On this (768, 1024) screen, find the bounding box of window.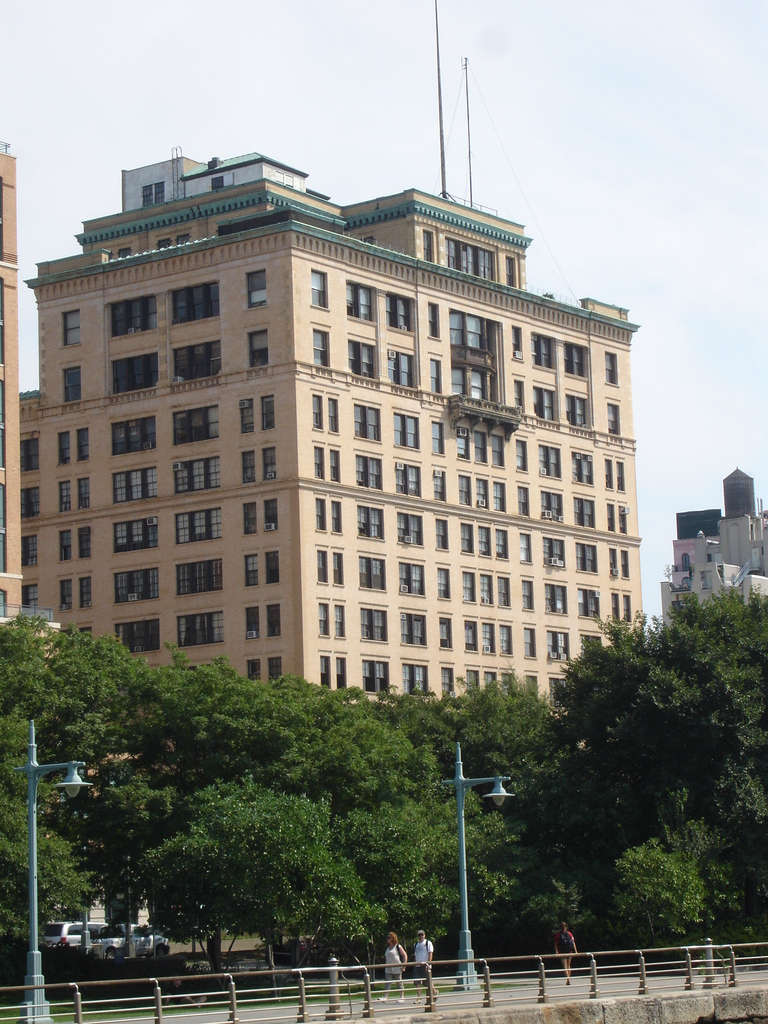
Bounding box: pyautogui.locateOnScreen(356, 559, 389, 588).
